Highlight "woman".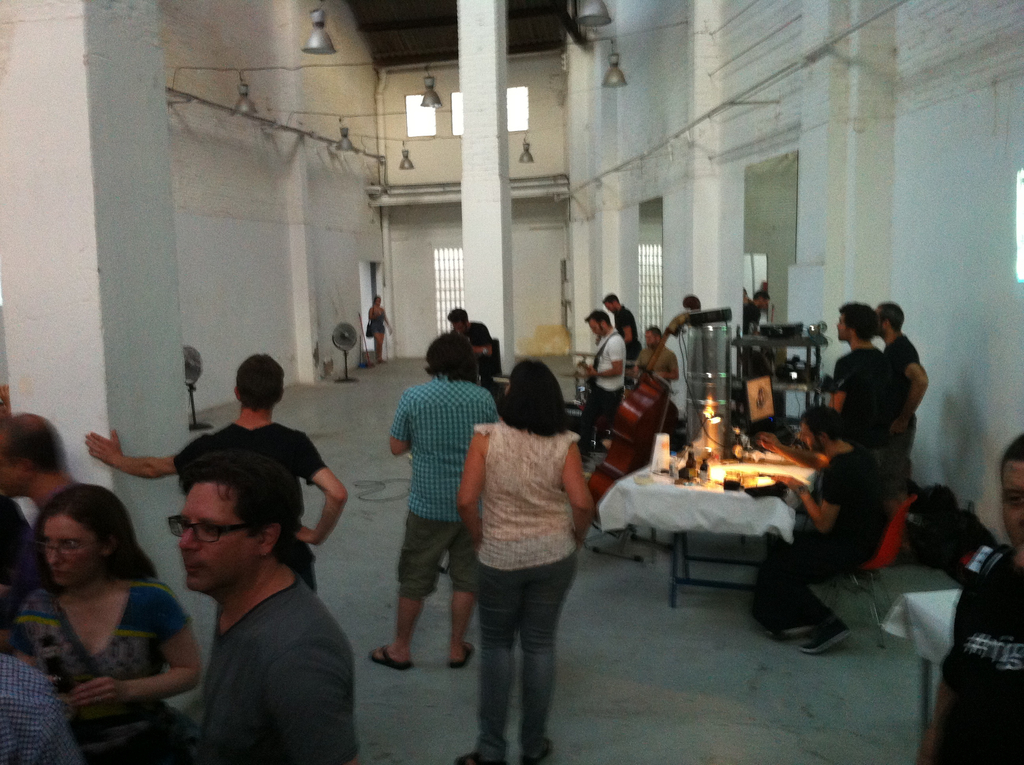
Highlighted region: 8/483/232/764.
